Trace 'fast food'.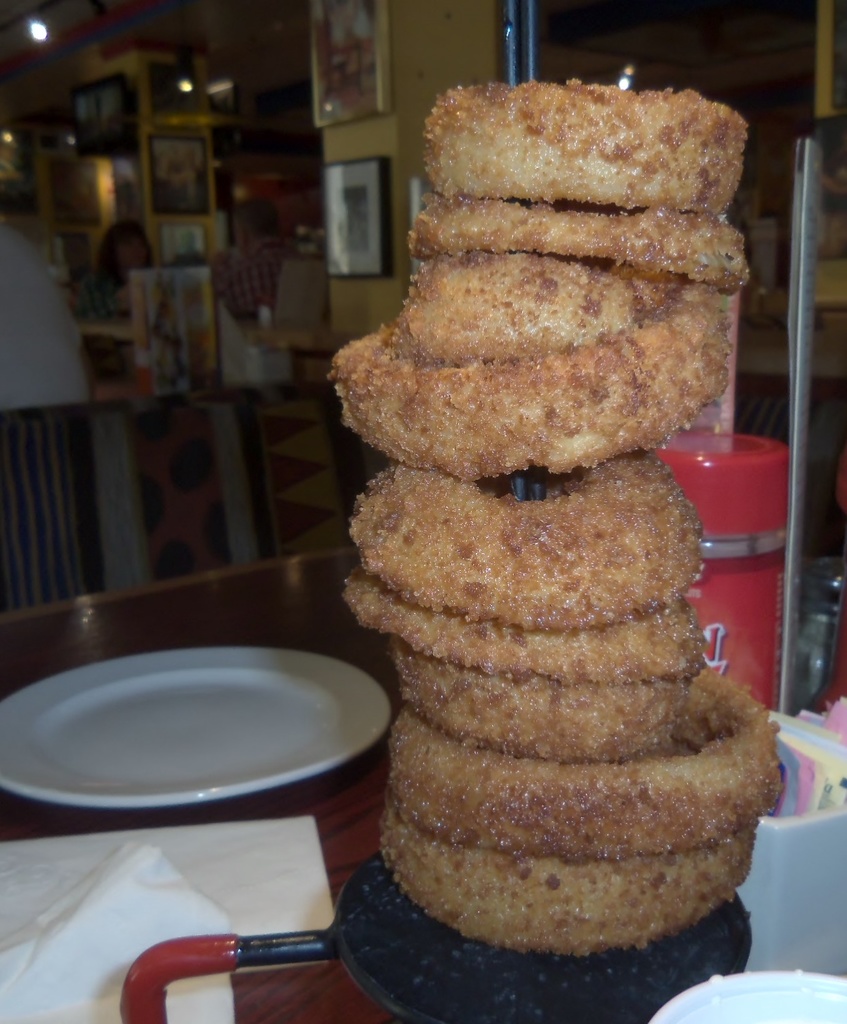
Traced to l=343, t=442, r=703, b=640.
